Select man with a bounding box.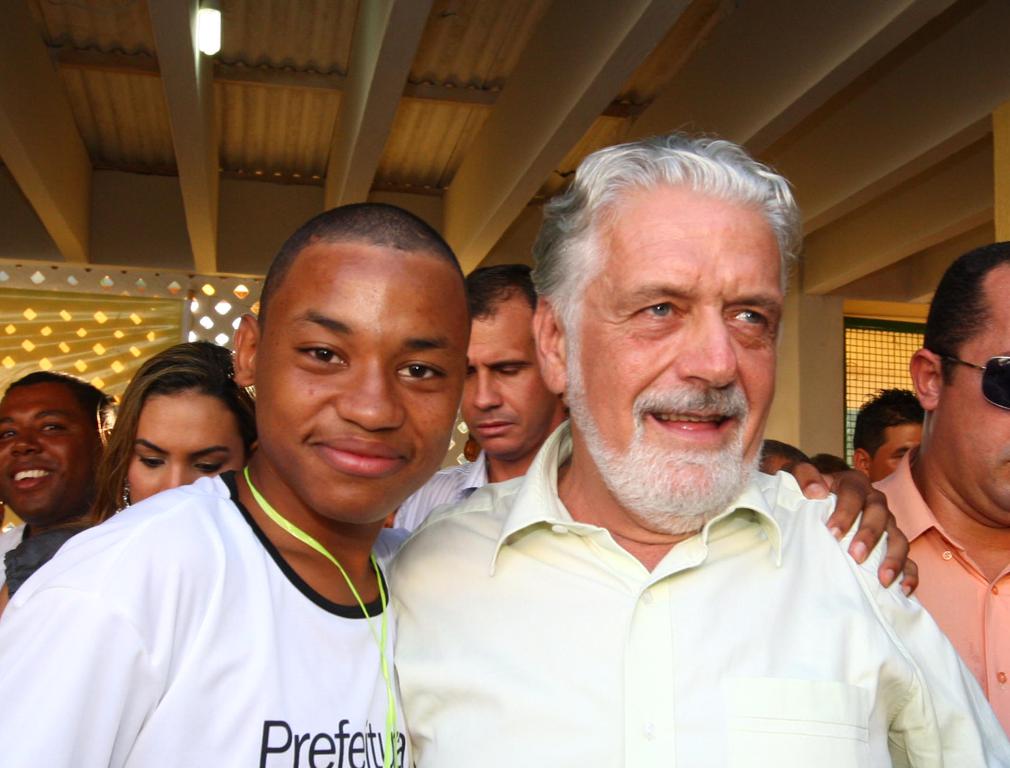
bbox(0, 370, 122, 604).
